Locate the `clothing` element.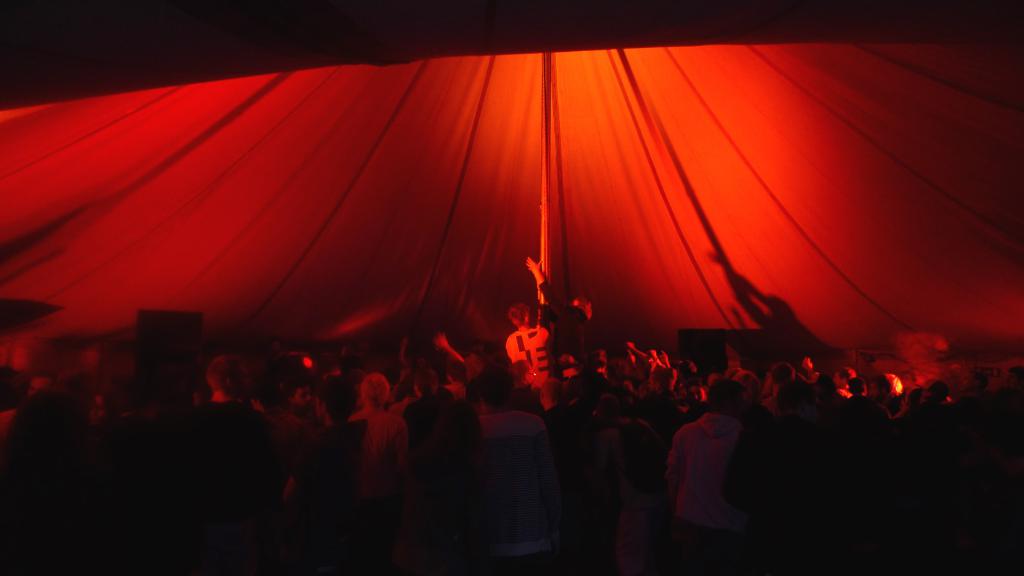
Element bbox: <box>493,322,561,398</box>.
